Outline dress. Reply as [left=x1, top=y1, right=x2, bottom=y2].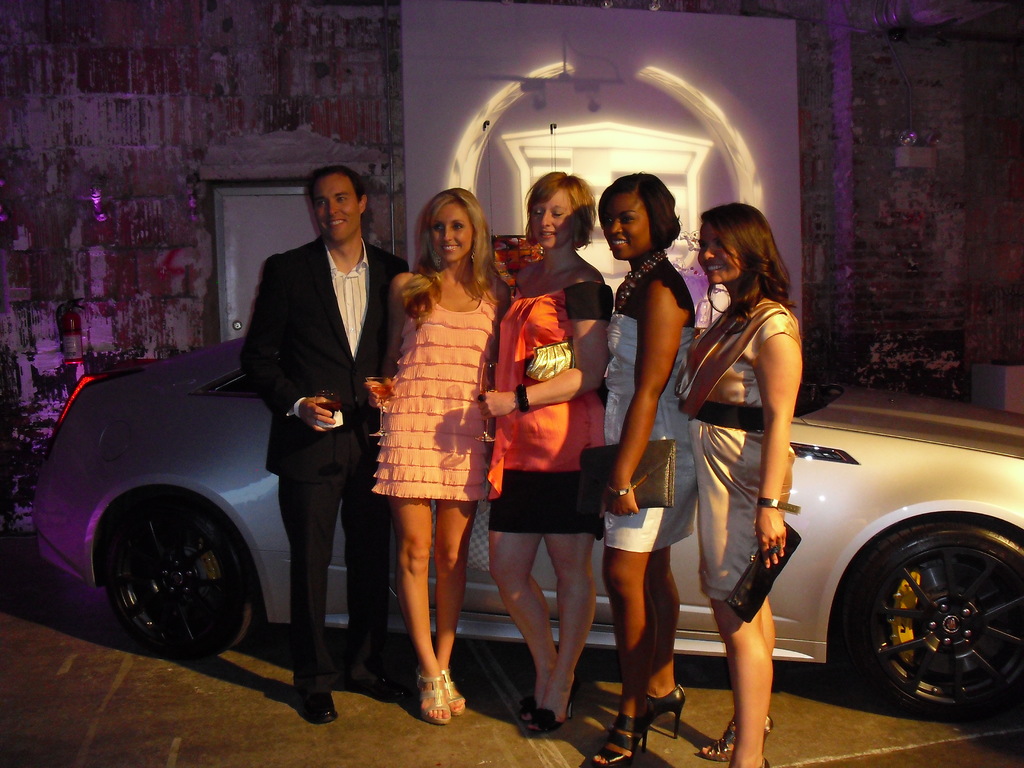
[left=371, top=294, right=497, bottom=511].
